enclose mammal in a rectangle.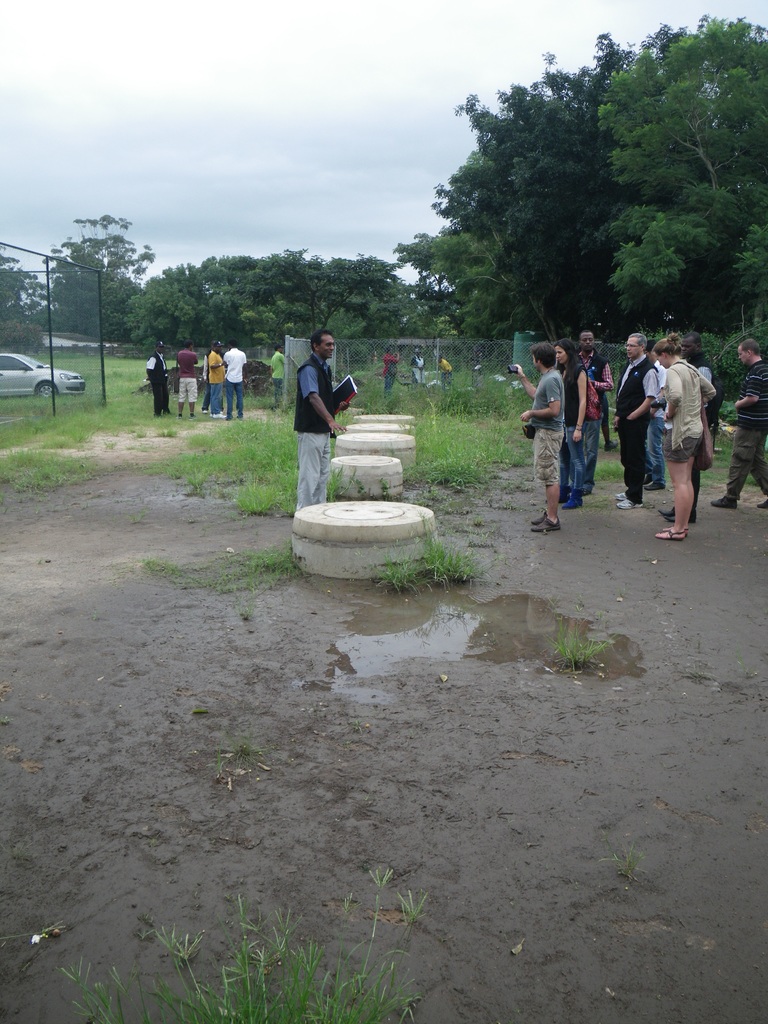
Rect(611, 328, 658, 505).
